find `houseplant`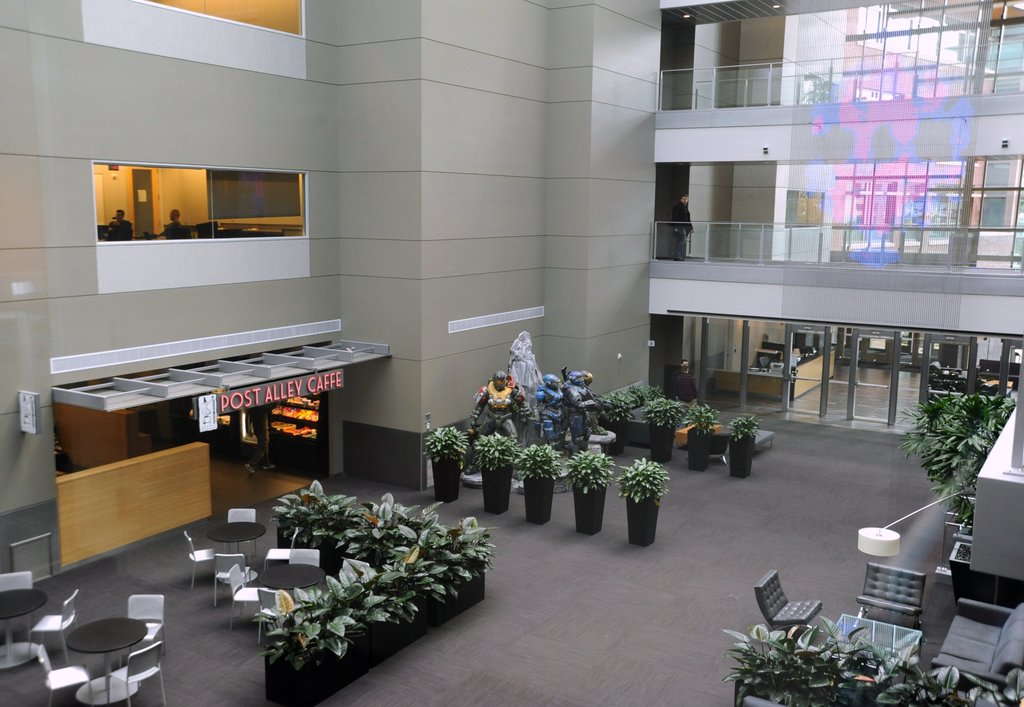
BBox(557, 445, 616, 532)
